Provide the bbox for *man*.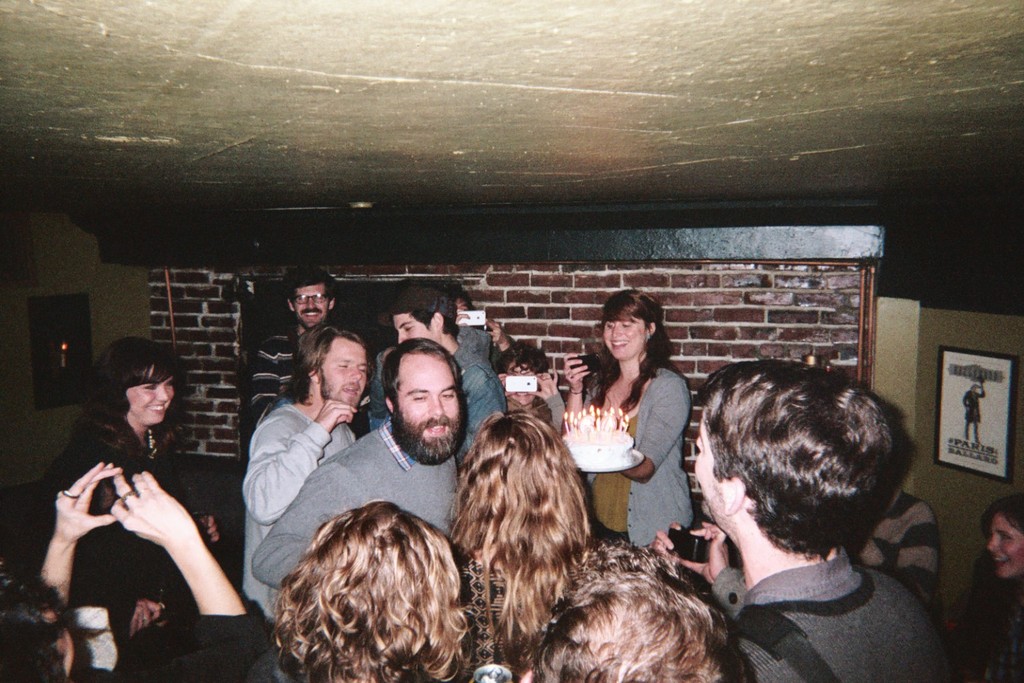
BBox(360, 286, 511, 469).
